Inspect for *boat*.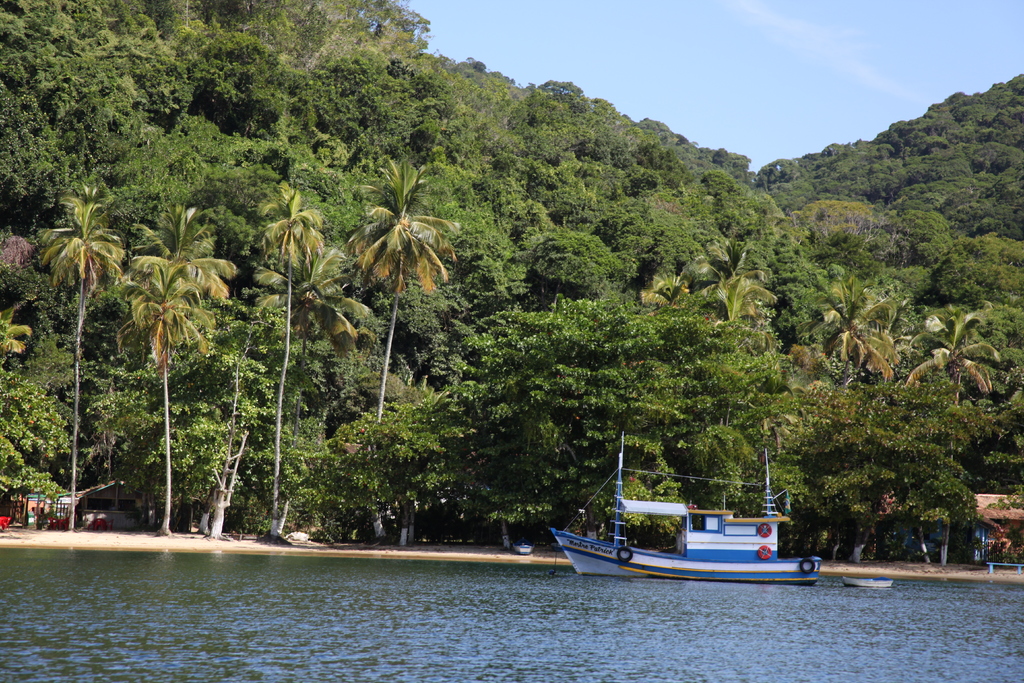
Inspection: box=[545, 541, 570, 552].
